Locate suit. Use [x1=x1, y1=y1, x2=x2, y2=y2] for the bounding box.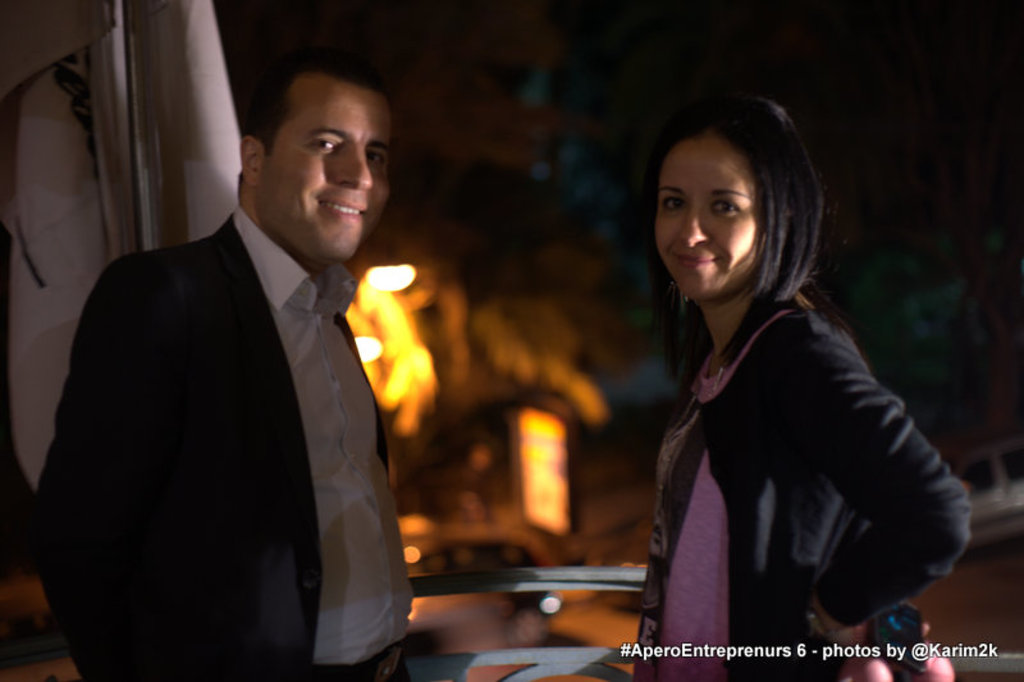
[x1=23, y1=166, x2=387, y2=649].
